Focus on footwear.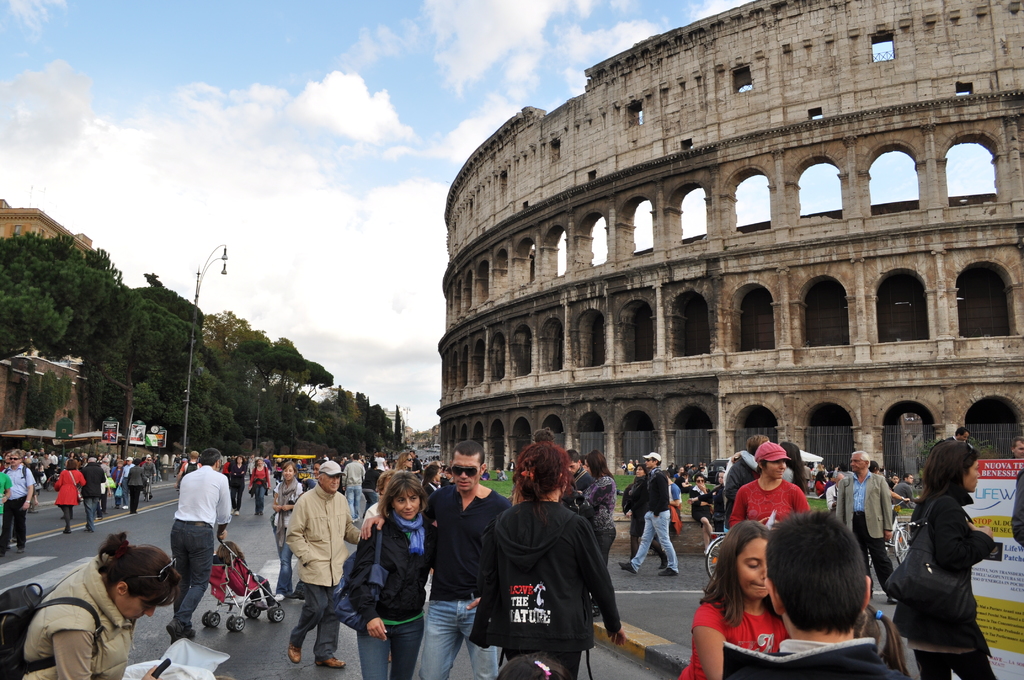
Focused at box(86, 526, 93, 531).
